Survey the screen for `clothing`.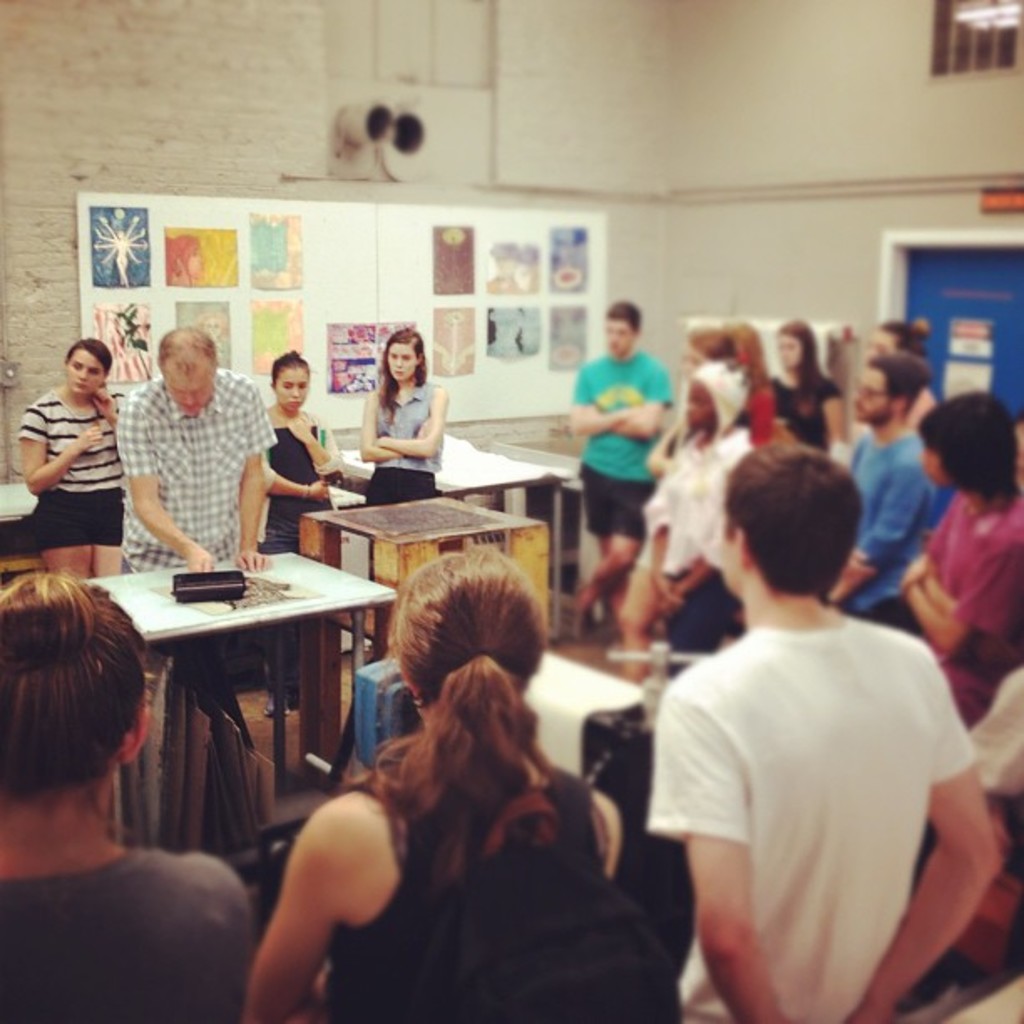
Survey found: [114, 376, 261, 577].
